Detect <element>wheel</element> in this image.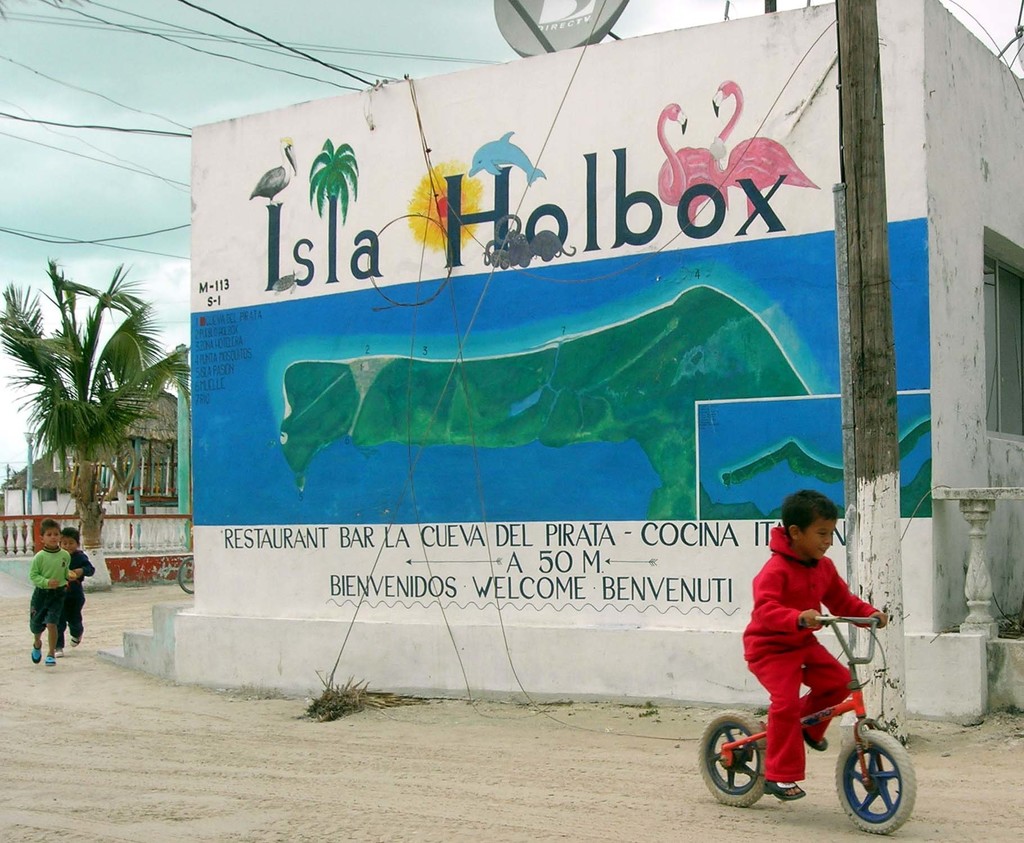
Detection: x1=836, y1=727, x2=917, y2=833.
